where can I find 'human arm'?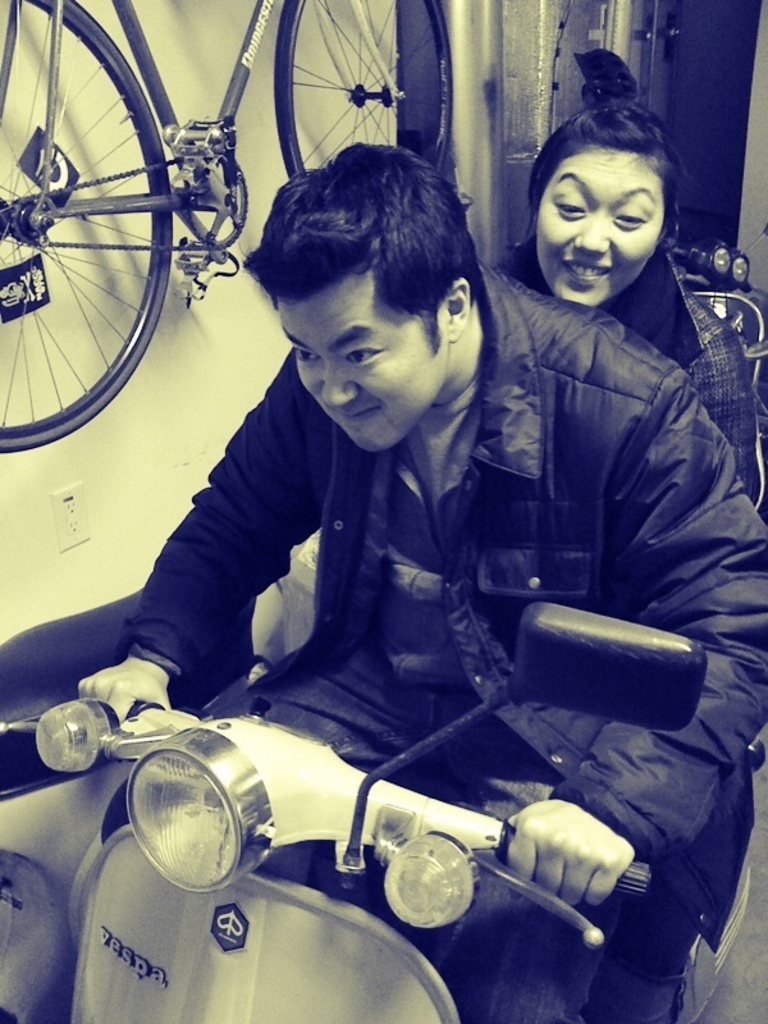
You can find it at box(78, 348, 329, 719).
